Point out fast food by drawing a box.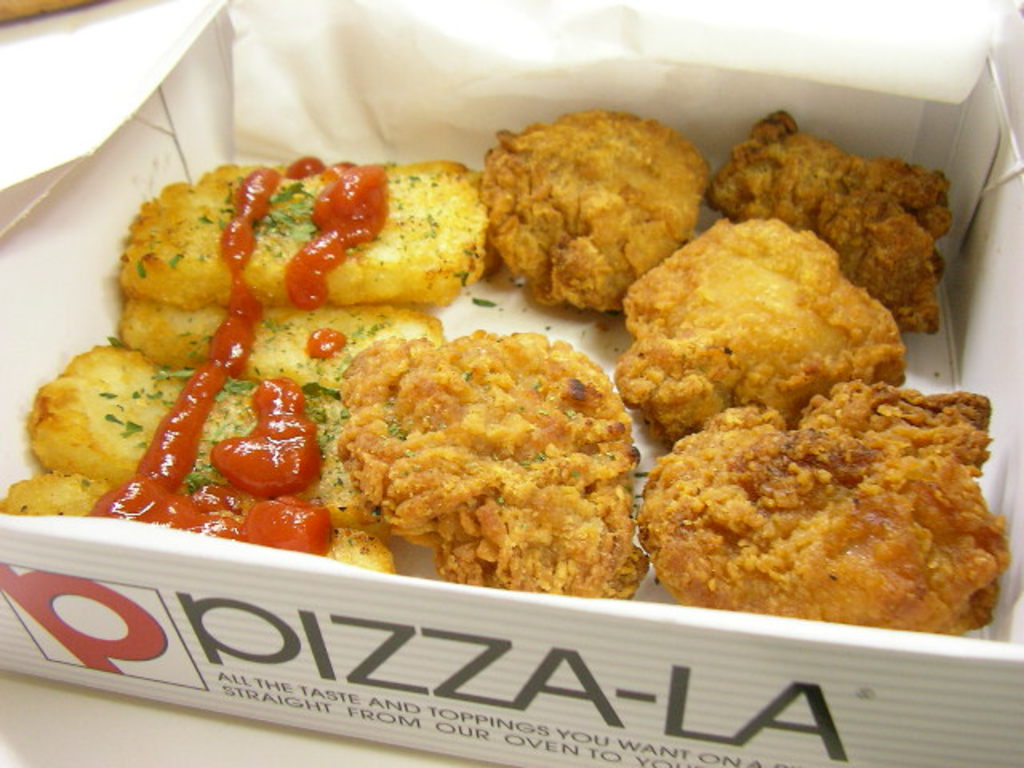
bbox(0, 474, 411, 578).
